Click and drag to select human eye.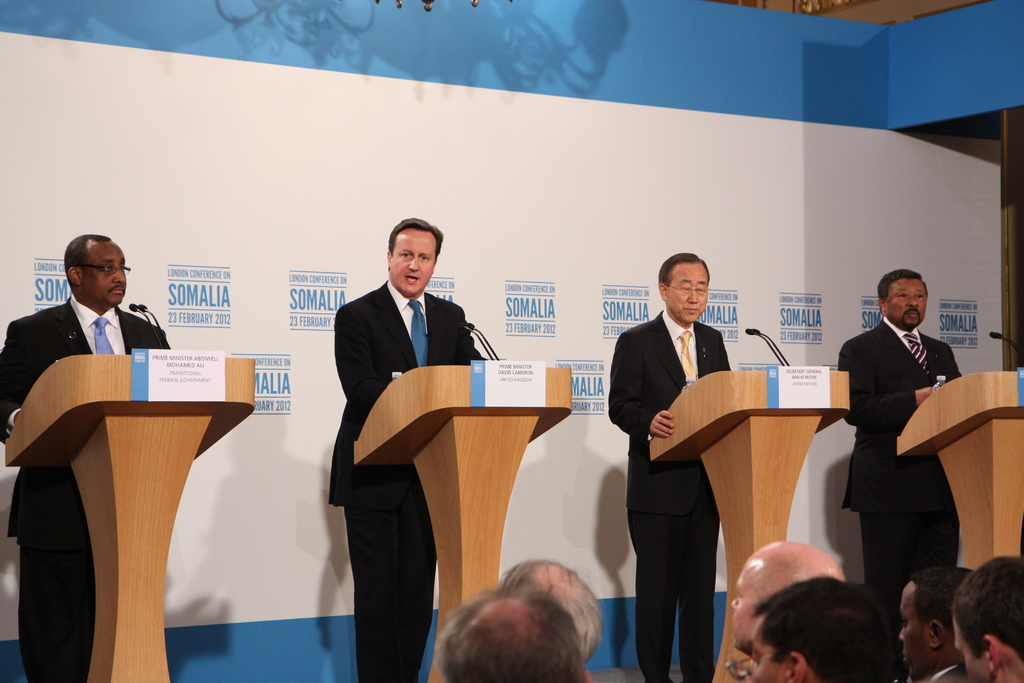
Selection: {"left": 420, "top": 254, "right": 435, "bottom": 262}.
